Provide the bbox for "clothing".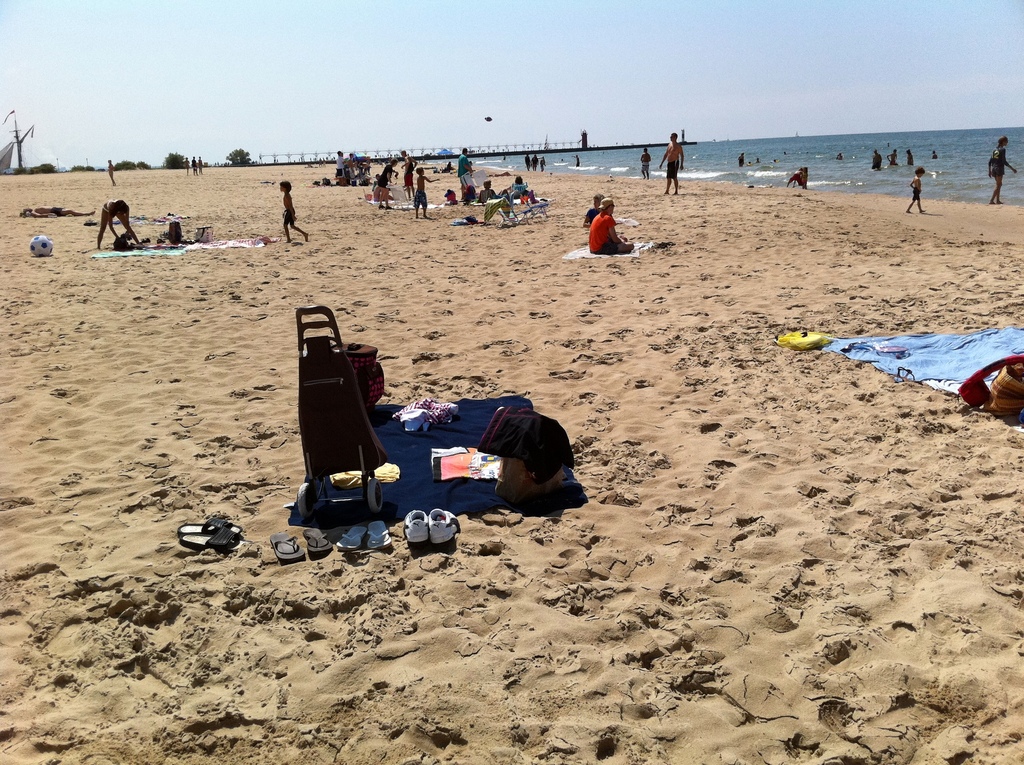
region(802, 173, 809, 184).
